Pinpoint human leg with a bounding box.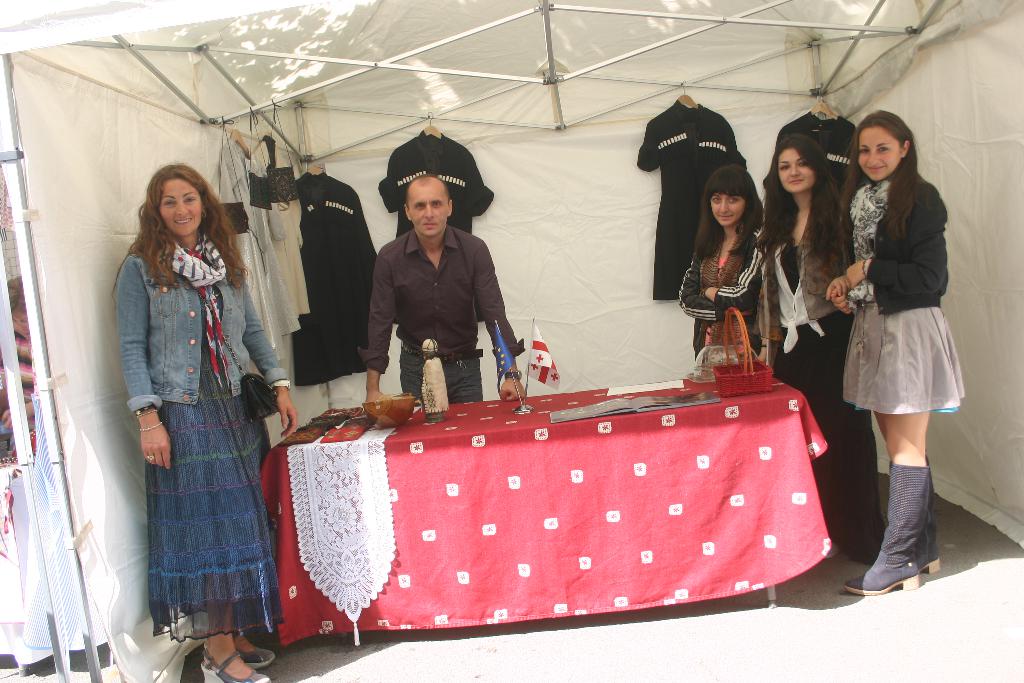
x1=849 y1=406 x2=932 y2=588.
